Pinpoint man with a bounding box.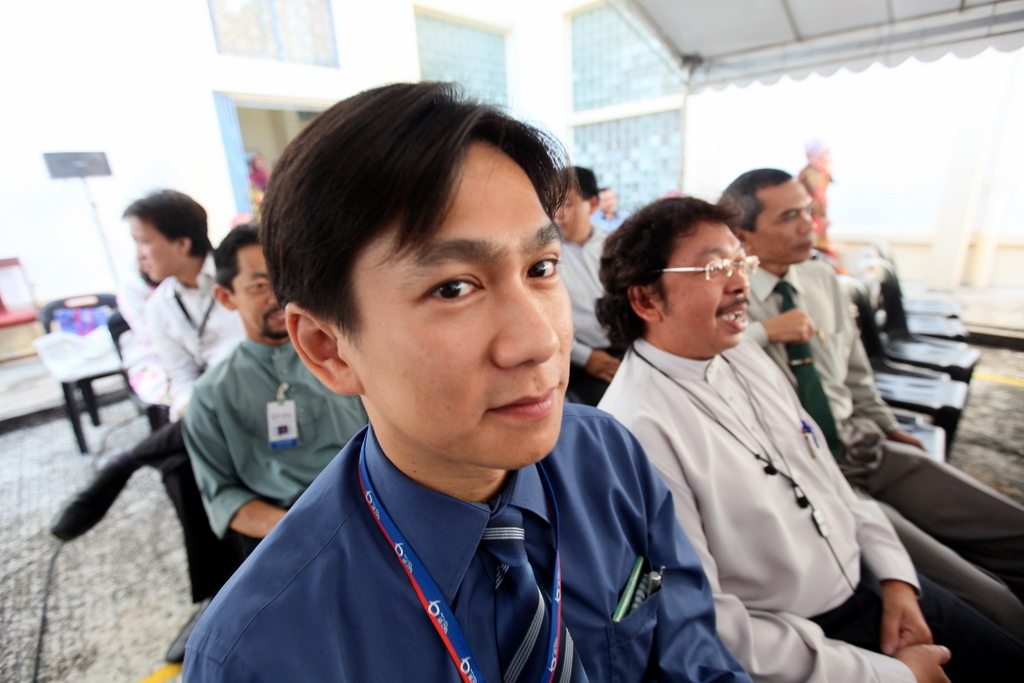
<region>613, 201, 1023, 682</region>.
